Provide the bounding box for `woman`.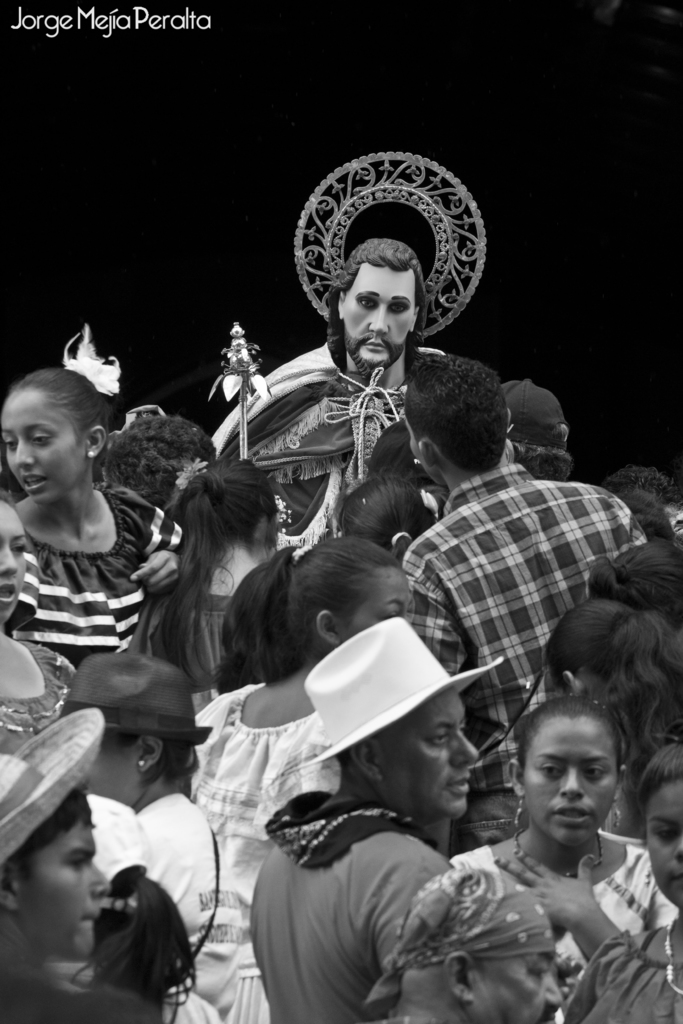
rect(448, 701, 678, 1019).
